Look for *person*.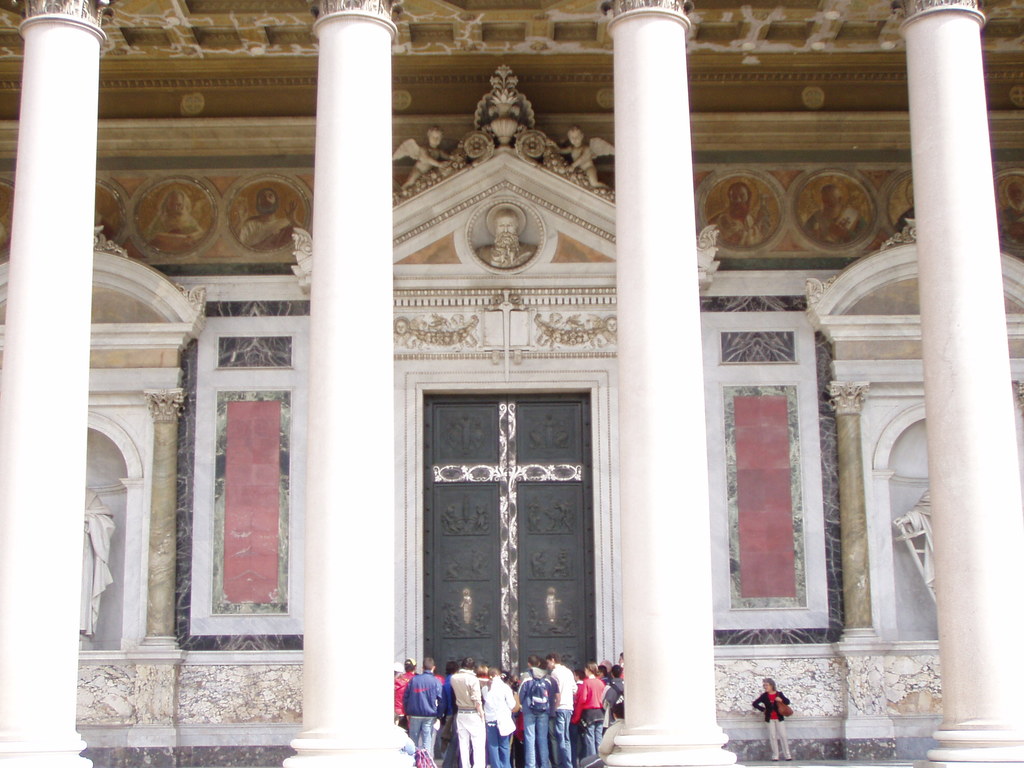
Found: BBox(393, 130, 456, 192).
